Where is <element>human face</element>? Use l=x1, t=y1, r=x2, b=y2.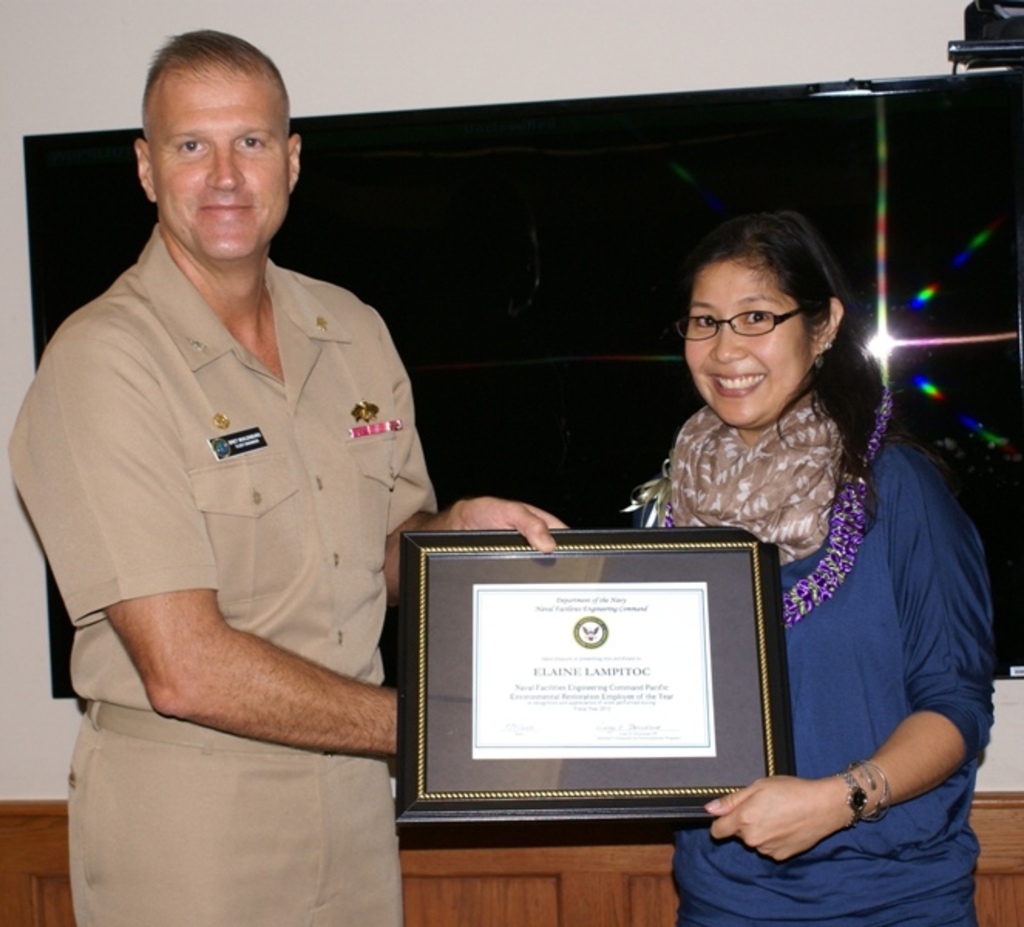
l=153, t=82, r=292, b=261.
